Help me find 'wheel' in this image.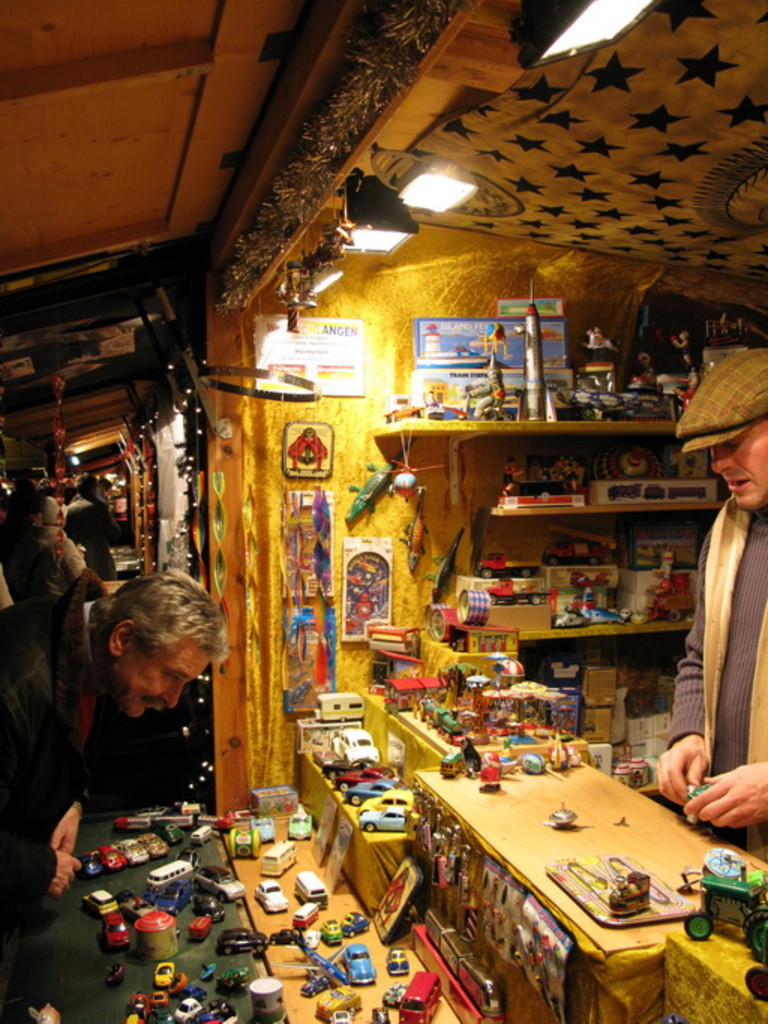
Found it: l=291, t=943, r=297, b=945.
